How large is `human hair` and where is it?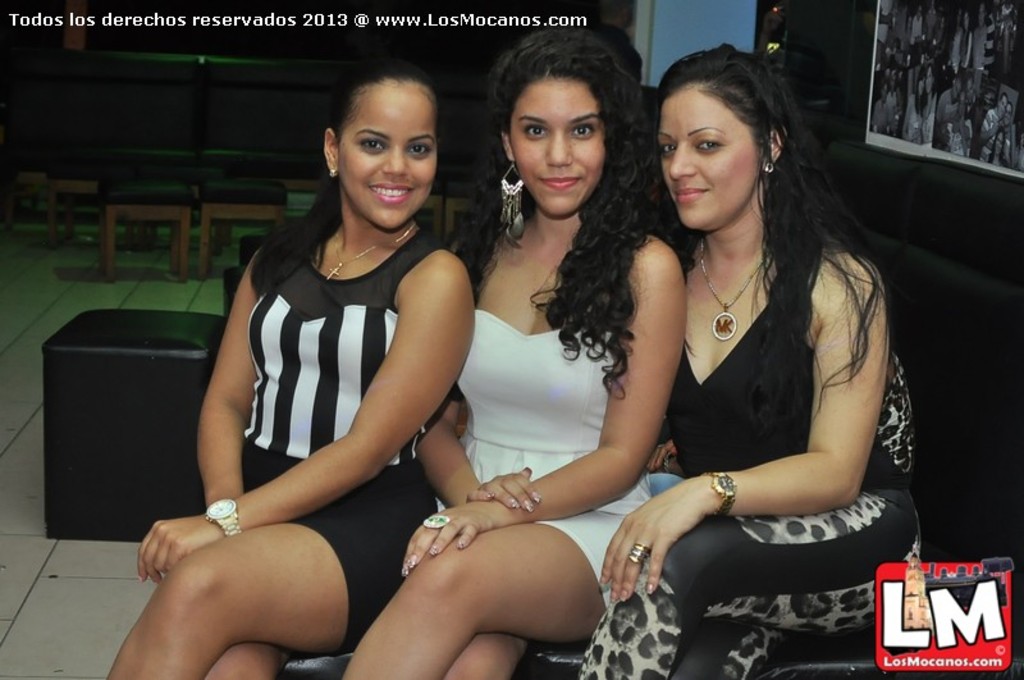
Bounding box: <region>250, 65, 447, 298</region>.
